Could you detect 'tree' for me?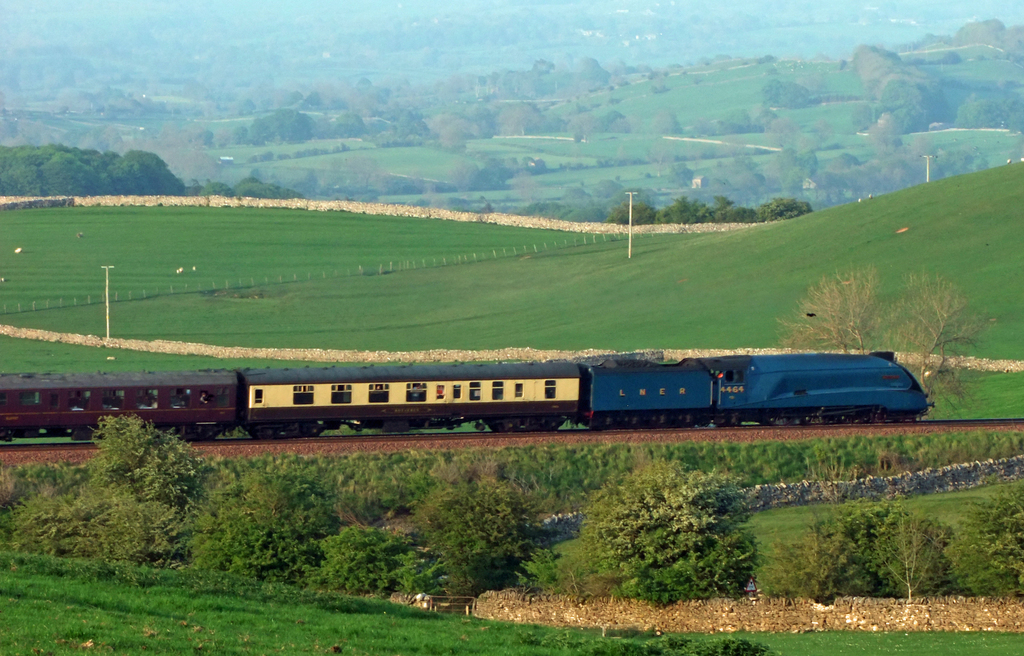
Detection result: box=[886, 274, 973, 410].
